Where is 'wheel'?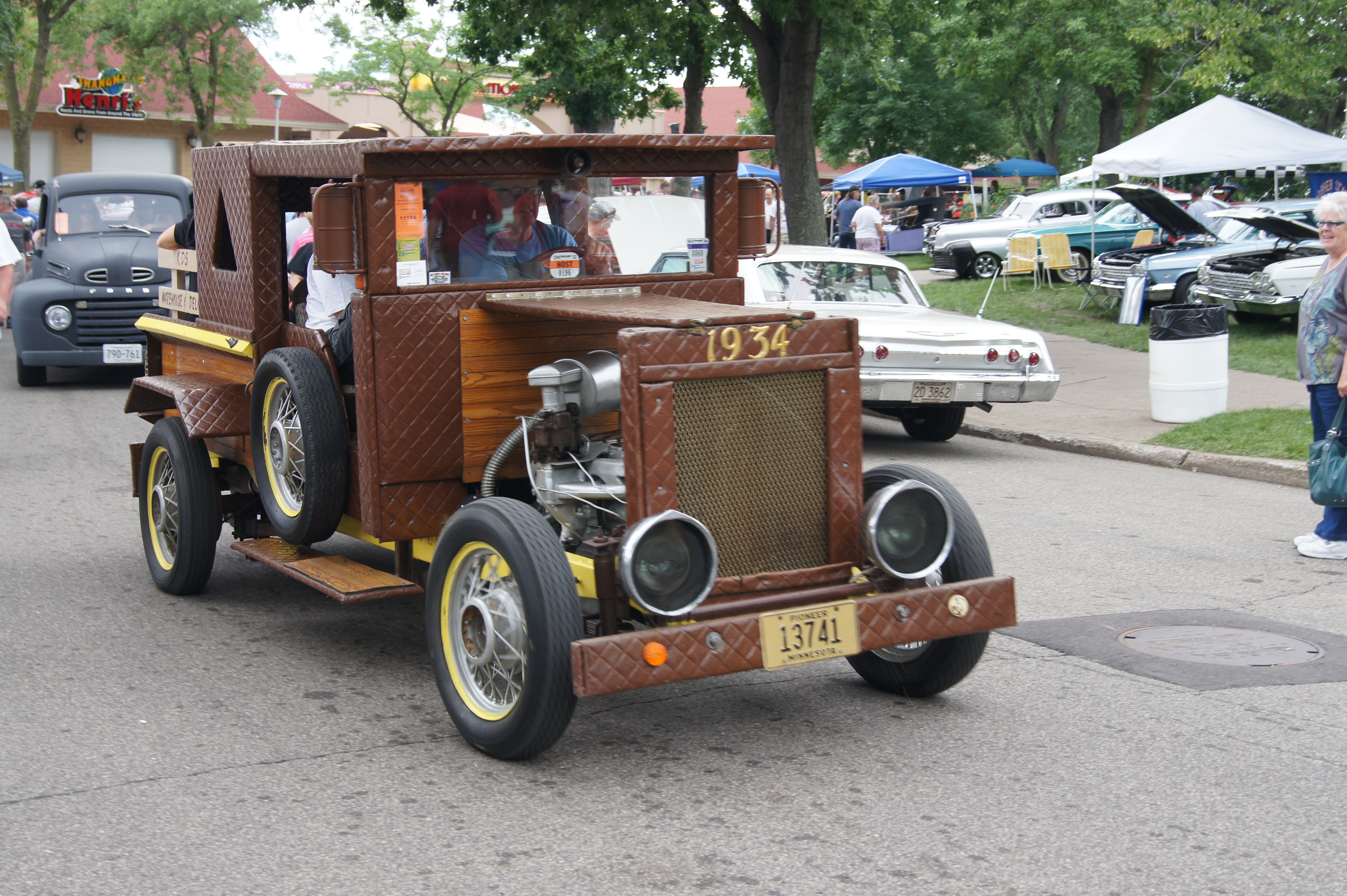
(248, 133, 294, 206).
